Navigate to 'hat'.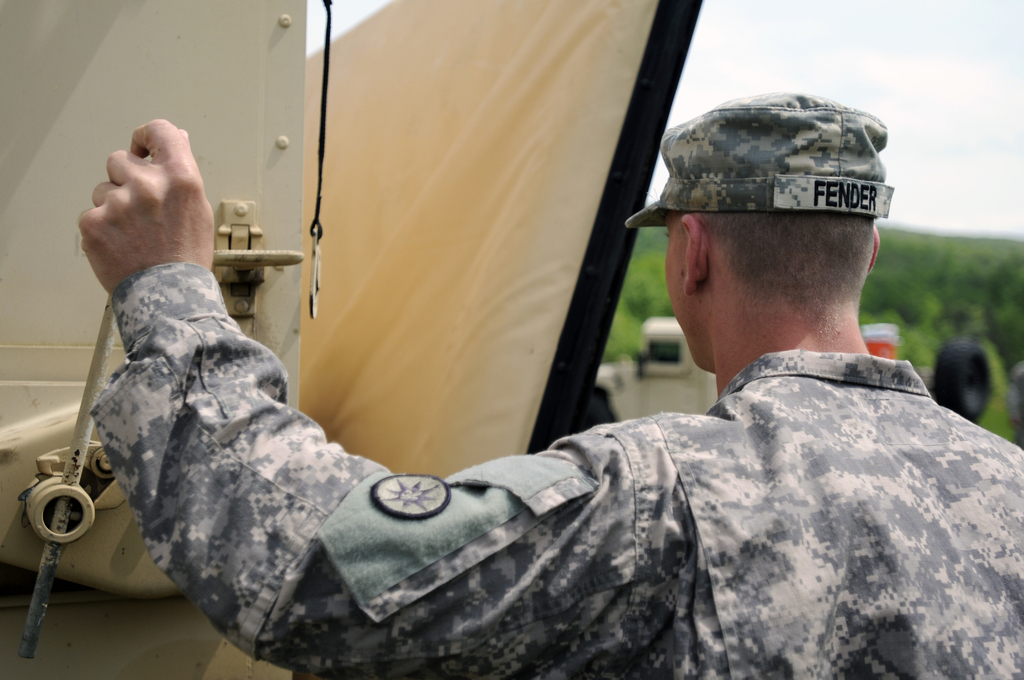
Navigation target: <bbox>624, 90, 892, 229</bbox>.
